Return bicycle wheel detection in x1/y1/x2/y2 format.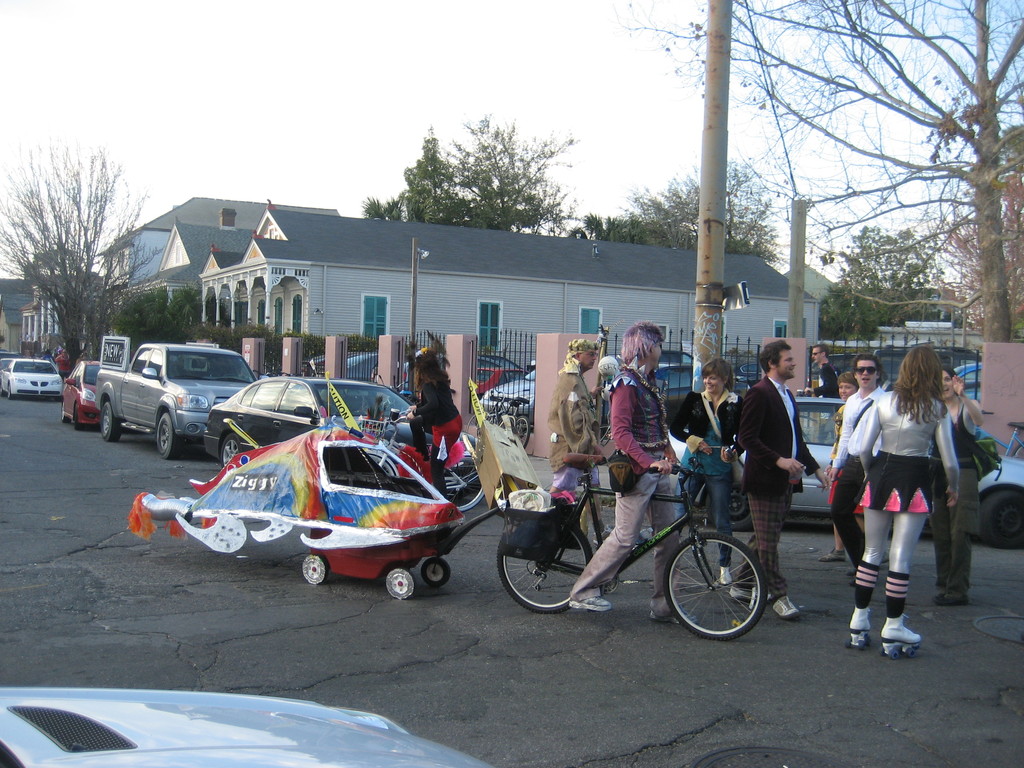
511/415/530/446.
